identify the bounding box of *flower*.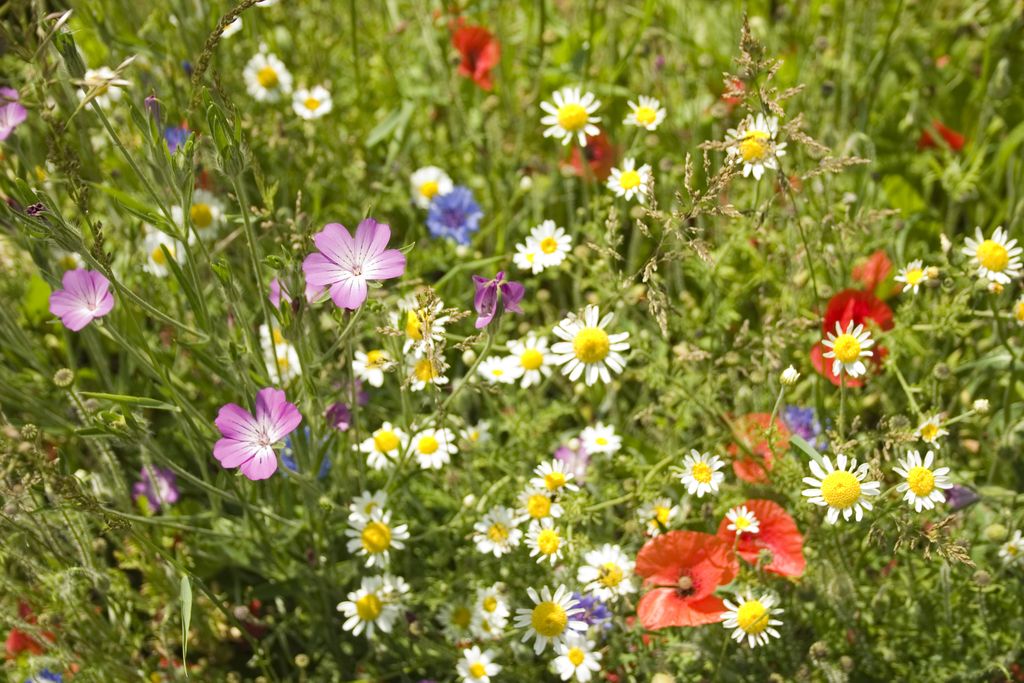
locate(915, 414, 952, 439).
